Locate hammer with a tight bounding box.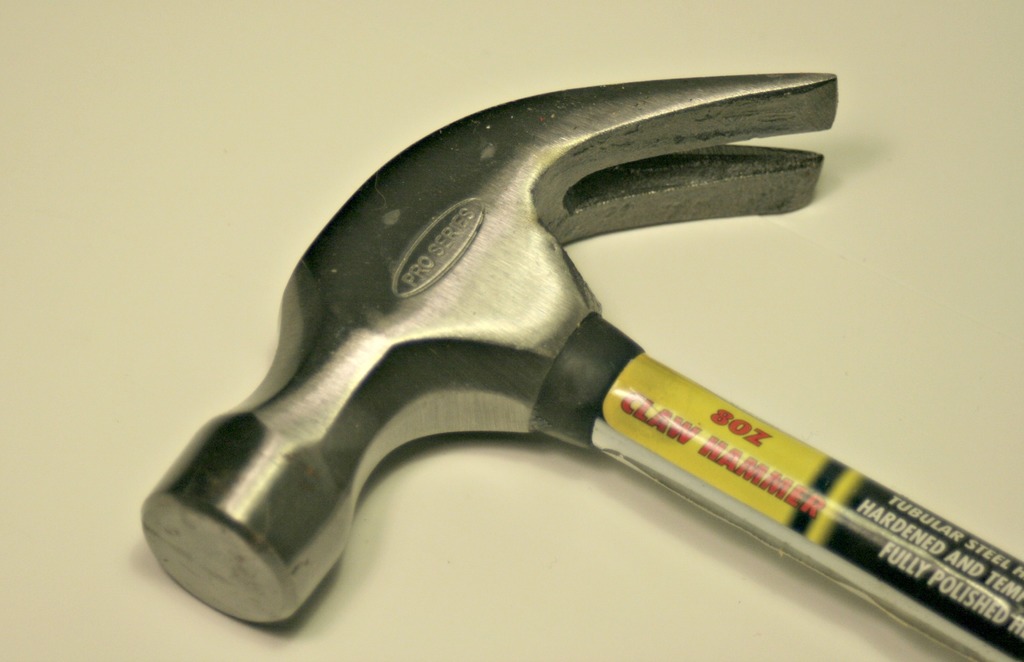
x1=142 y1=69 x2=1023 y2=659.
